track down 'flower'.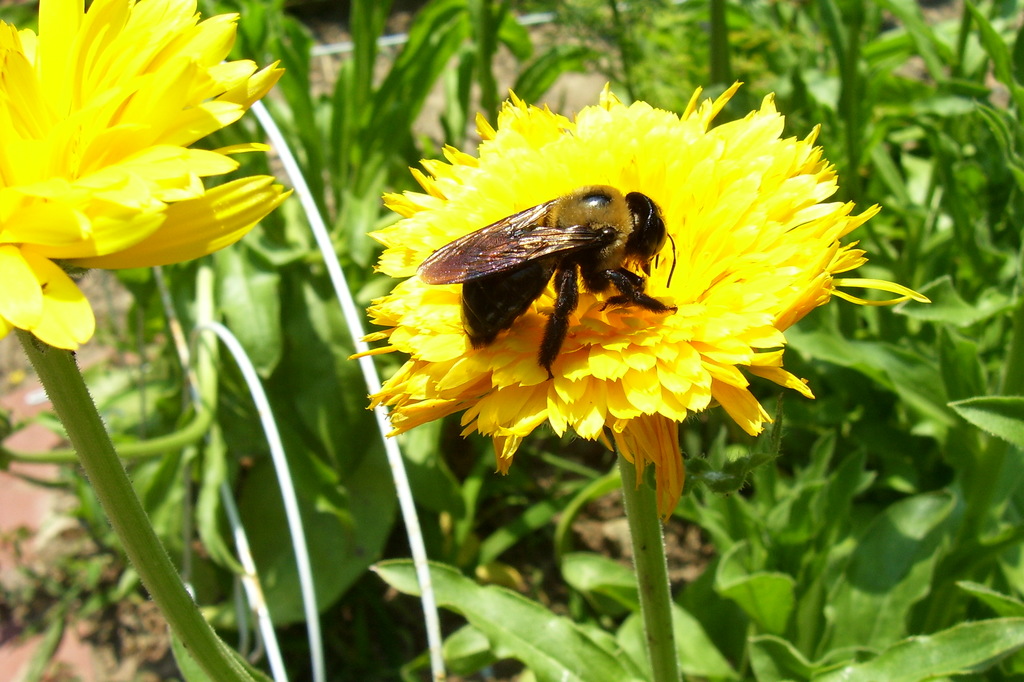
Tracked to left=352, top=88, right=926, bottom=531.
